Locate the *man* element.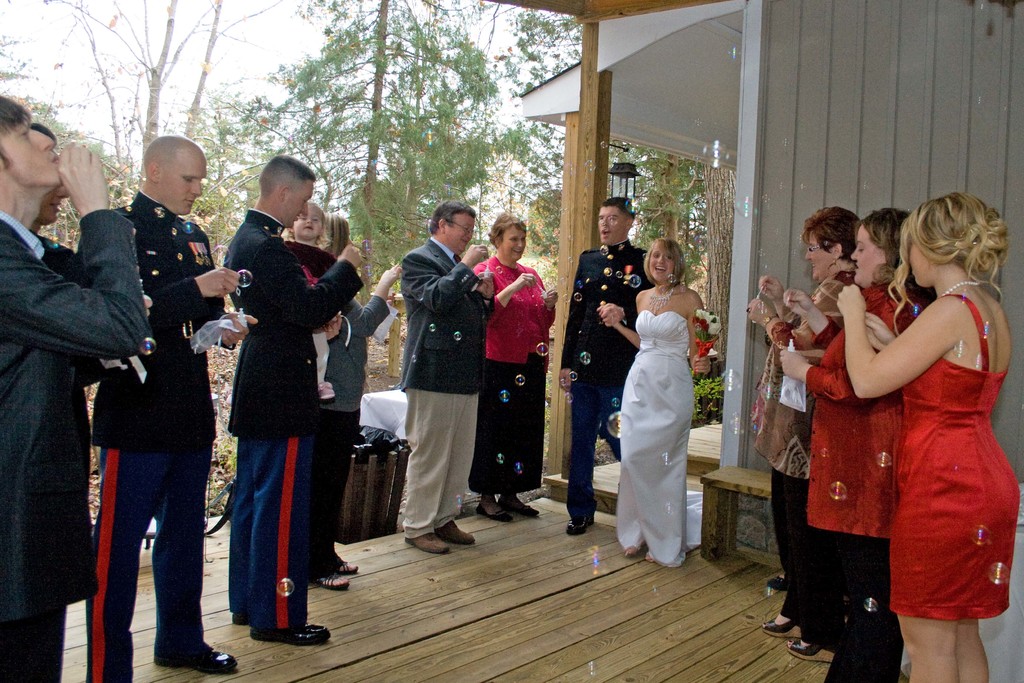
Element bbox: <region>399, 201, 497, 558</region>.
